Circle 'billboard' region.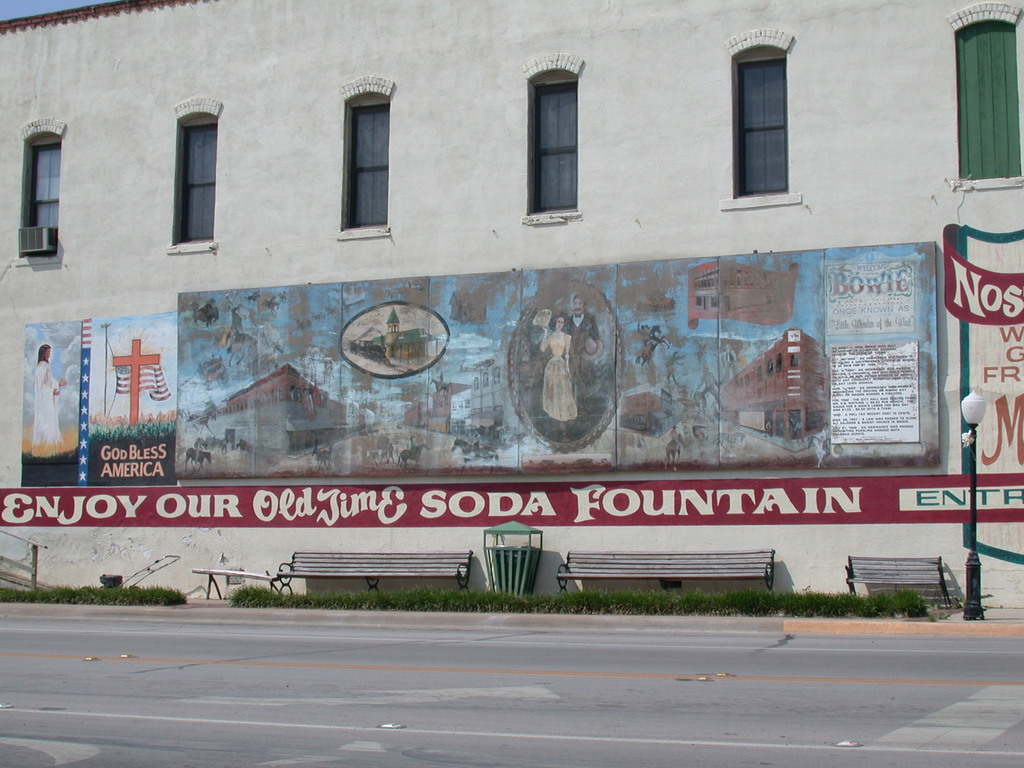
Region: {"x1": 170, "y1": 265, "x2": 940, "y2": 471}.
